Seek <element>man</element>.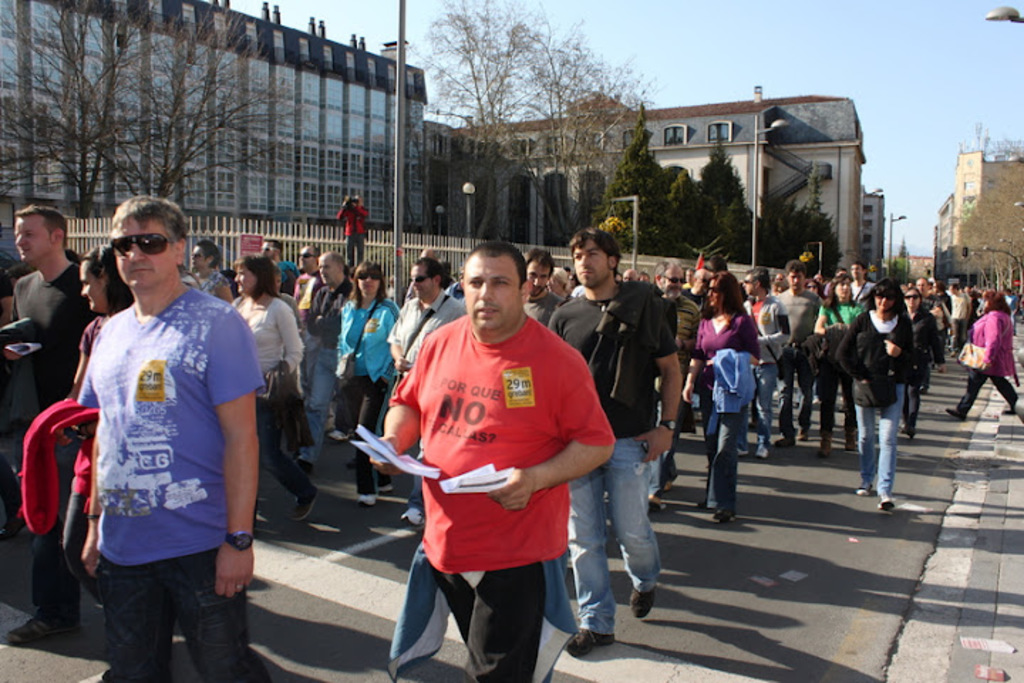
[left=917, top=279, right=943, bottom=316].
